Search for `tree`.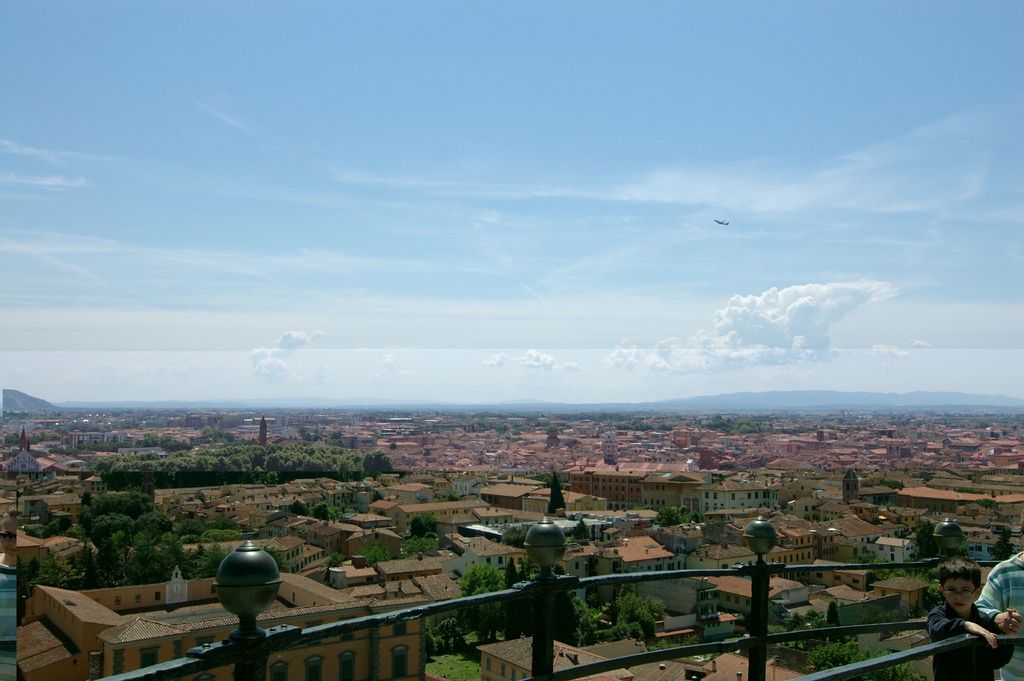
Found at BBox(568, 593, 607, 647).
